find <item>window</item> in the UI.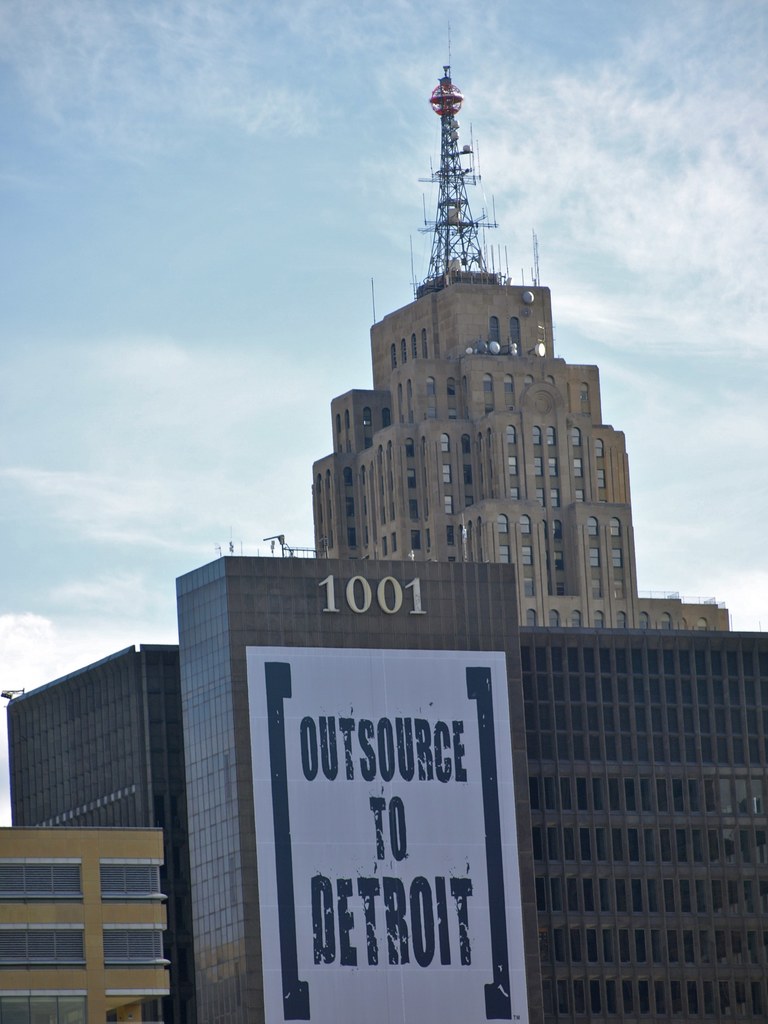
UI element at bbox=[0, 858, 82, 902].
